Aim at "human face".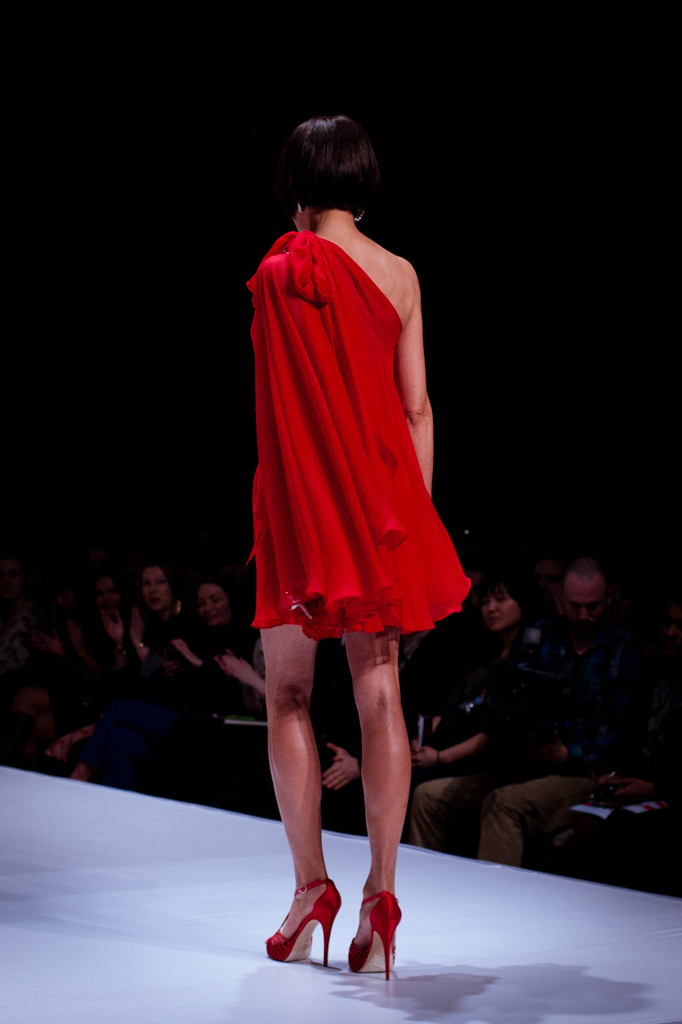
Aimed at detection(94, 566, 130, 617).
